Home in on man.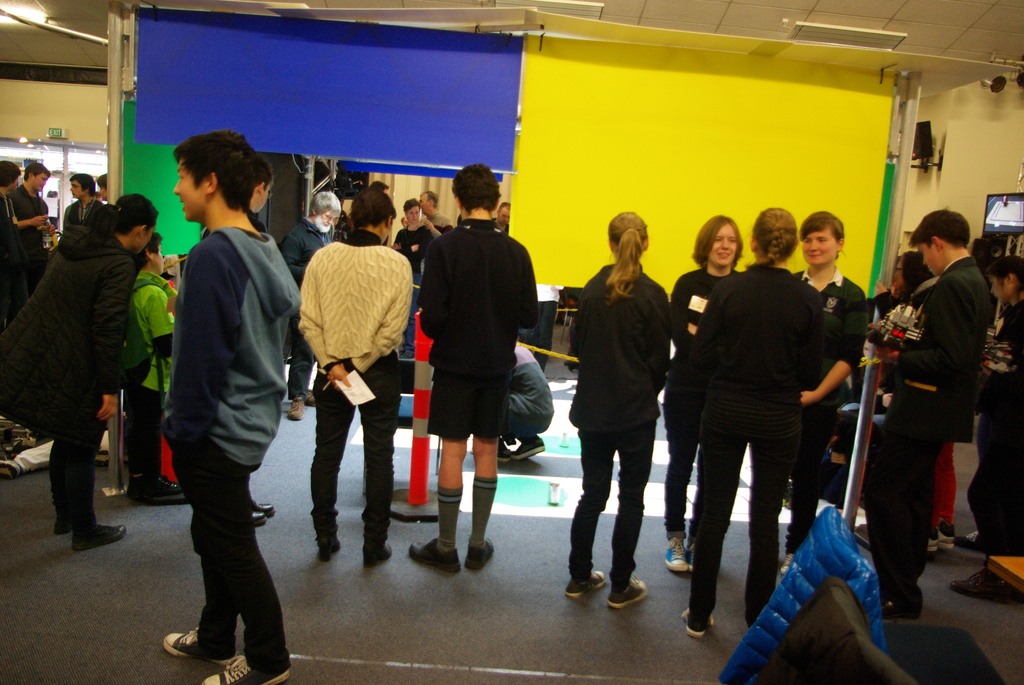
Homed in at 0 159 20 324.
